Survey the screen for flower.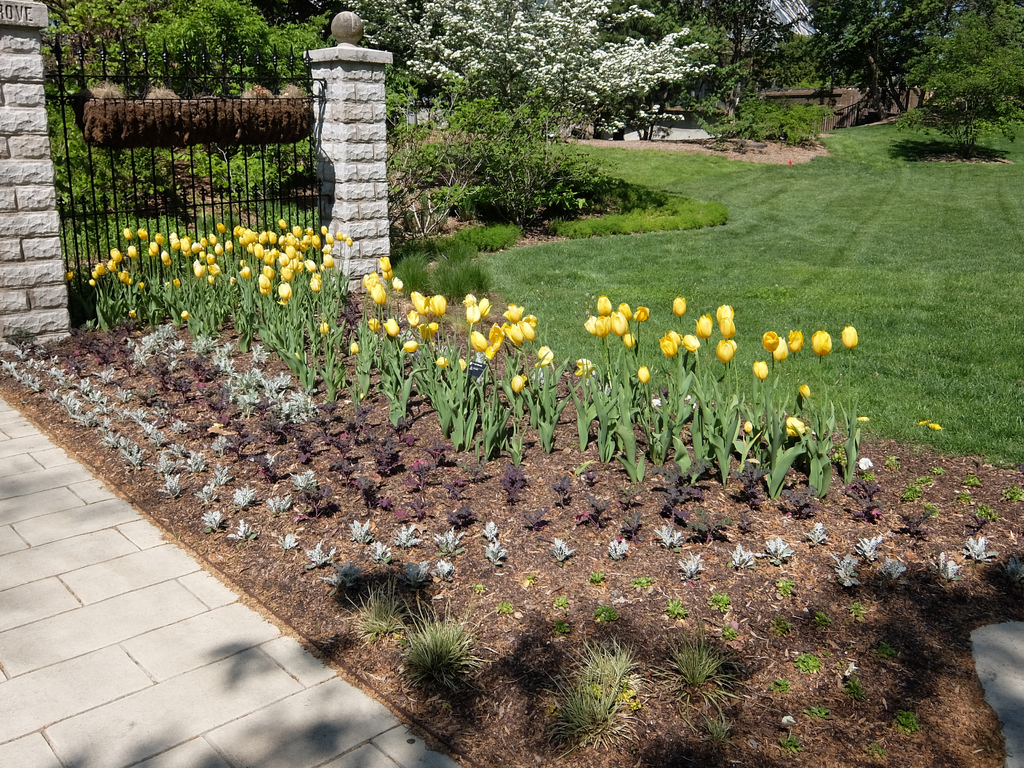
Survey found: box(623, 333, 637, 346).
